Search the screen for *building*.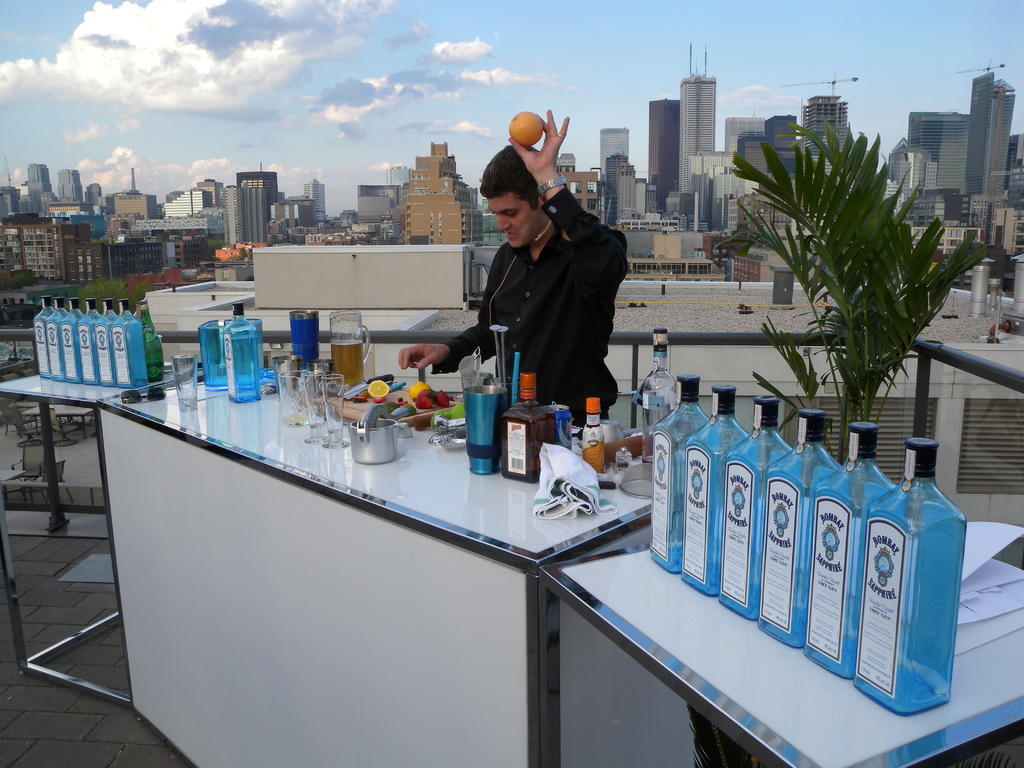
Found at {"x1": 22, "y1": 163, "x2": 55, "y2": 216}.
